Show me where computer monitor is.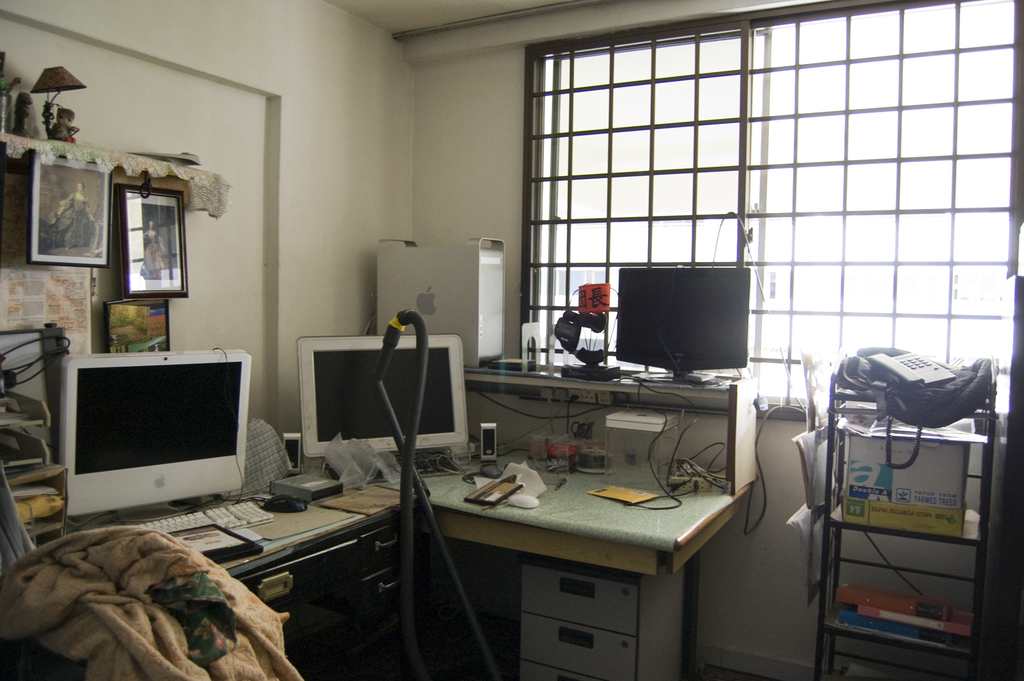
computer monitor is at {"left": 610, "top": 263, "right": 753, "bottom": 370}.
